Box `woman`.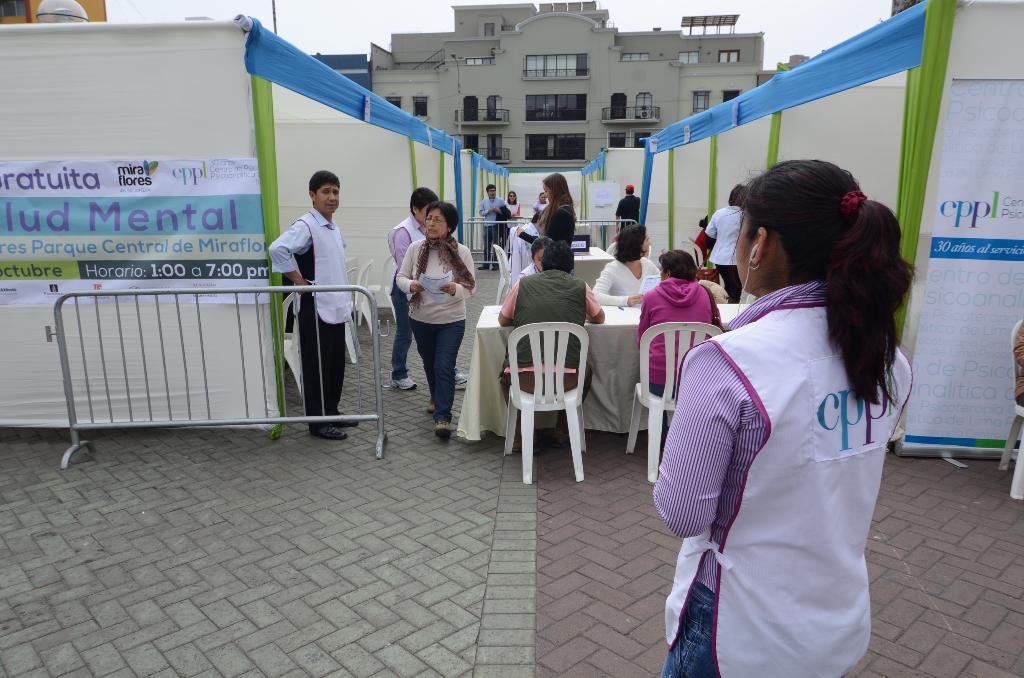
[531,191,546,215].
